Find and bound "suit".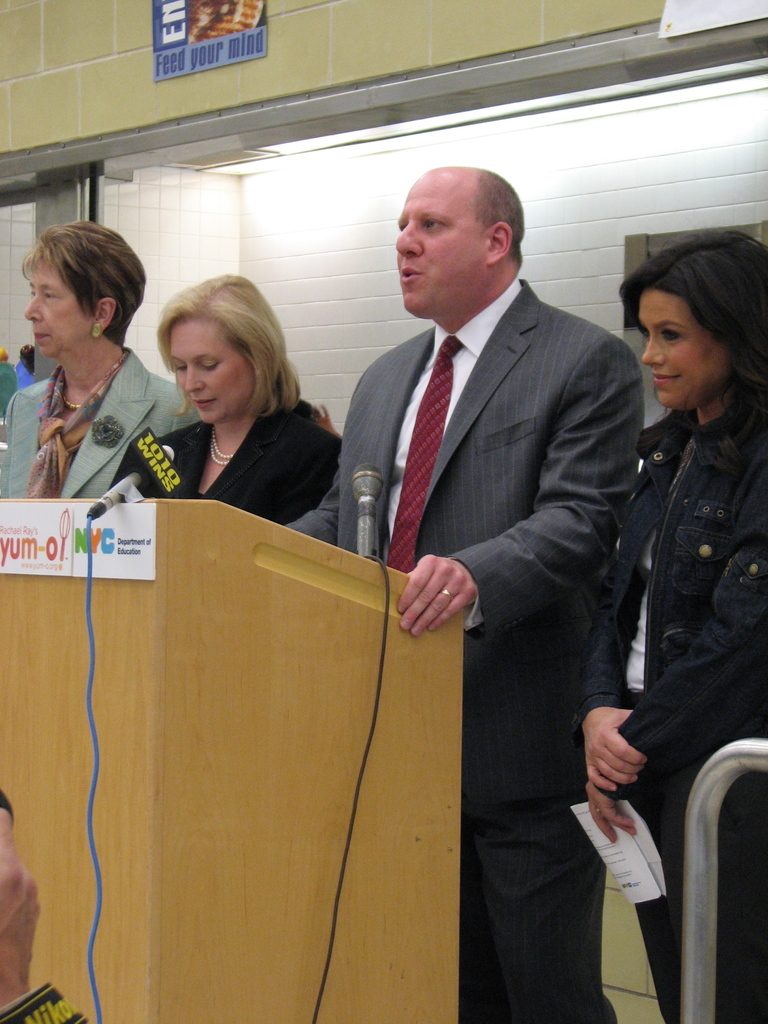
Bound: 0/337/205/500.
